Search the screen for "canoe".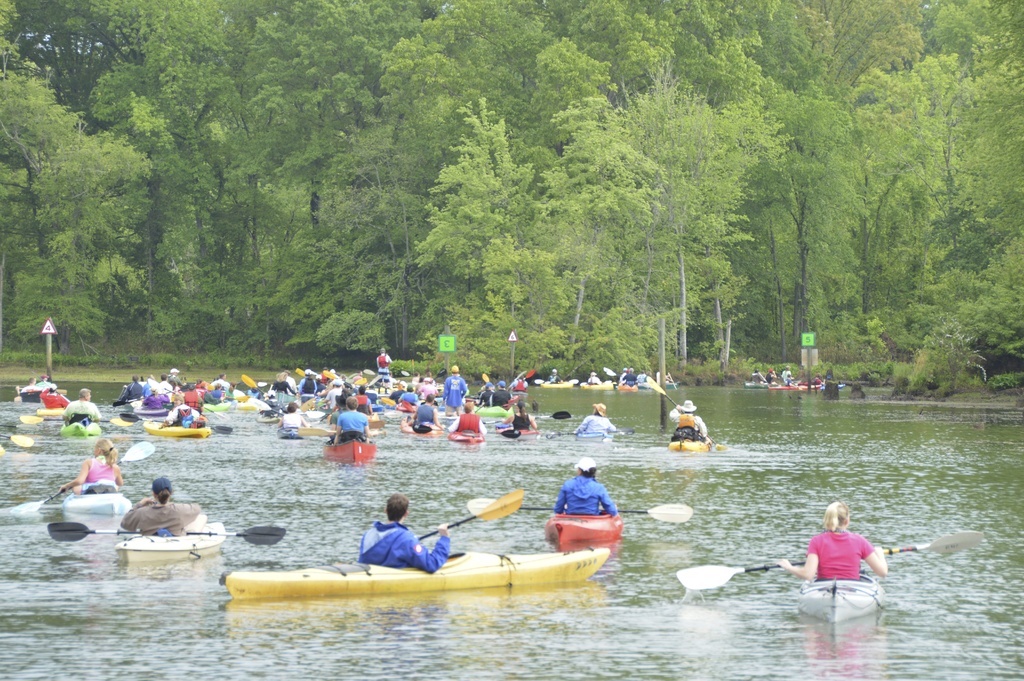
Found at left=789, top=571, right=887, bottom=625.
